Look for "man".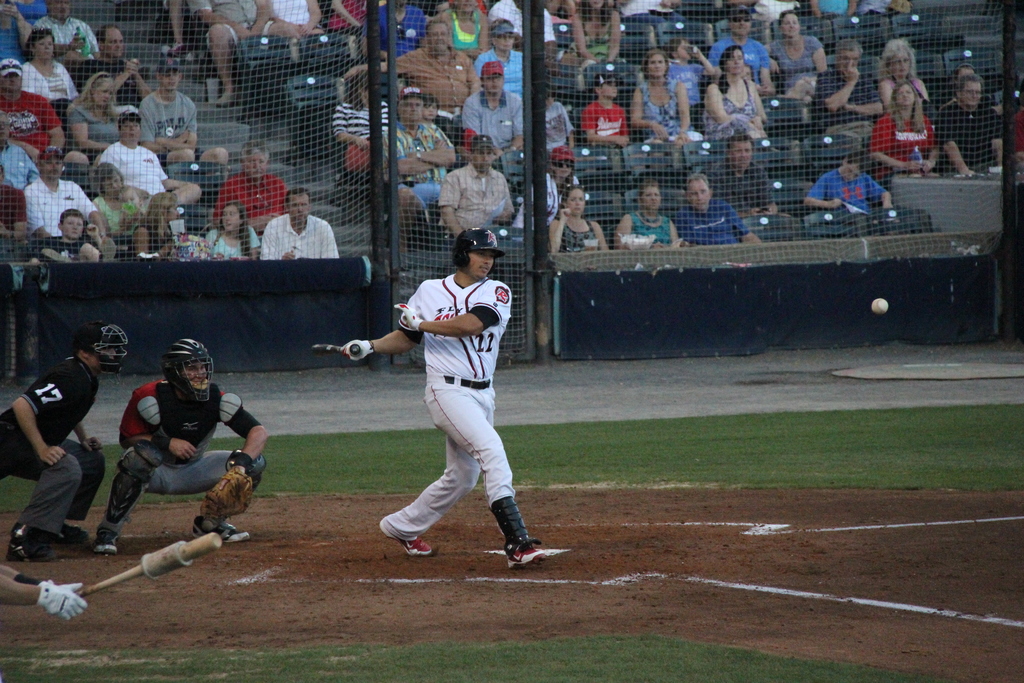
Found: x1=259 y1=183 x2=344 y2=262.
